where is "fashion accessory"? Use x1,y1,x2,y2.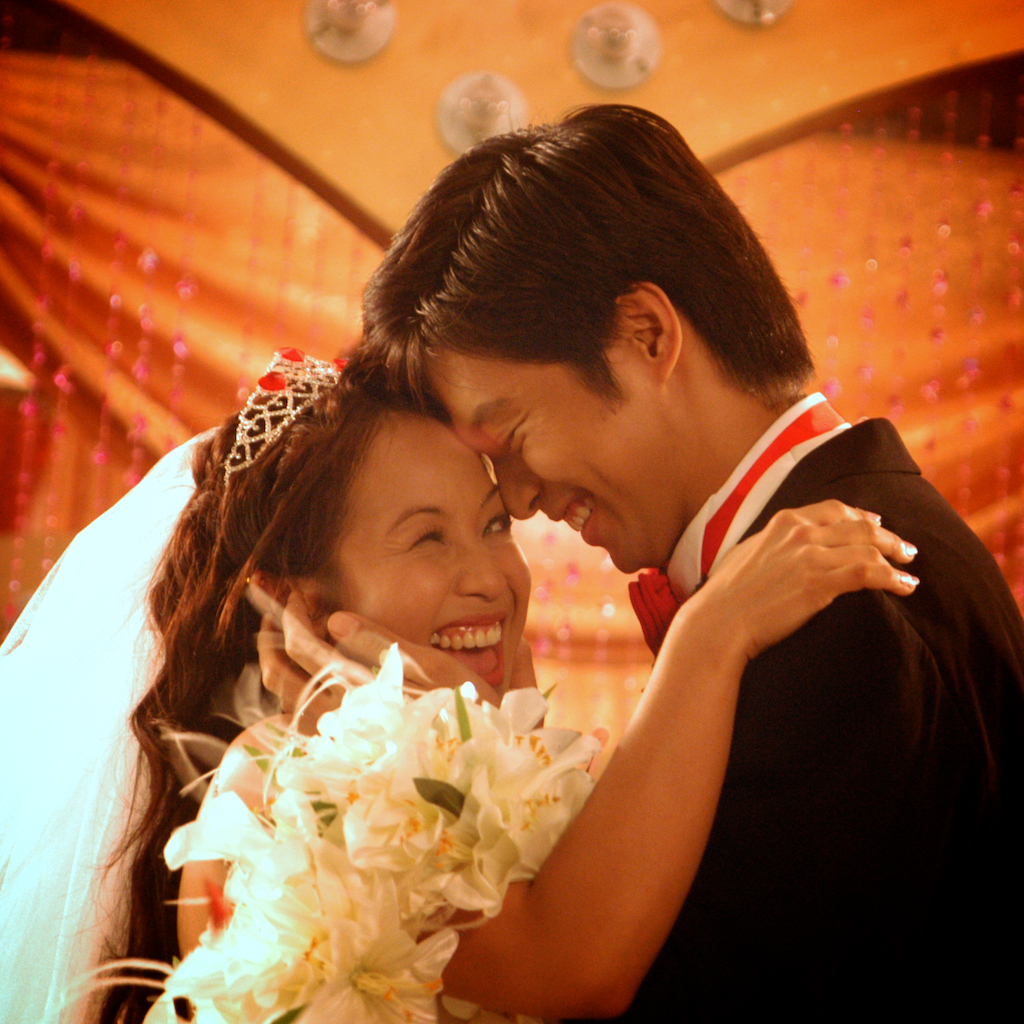
623,399,854,663.
